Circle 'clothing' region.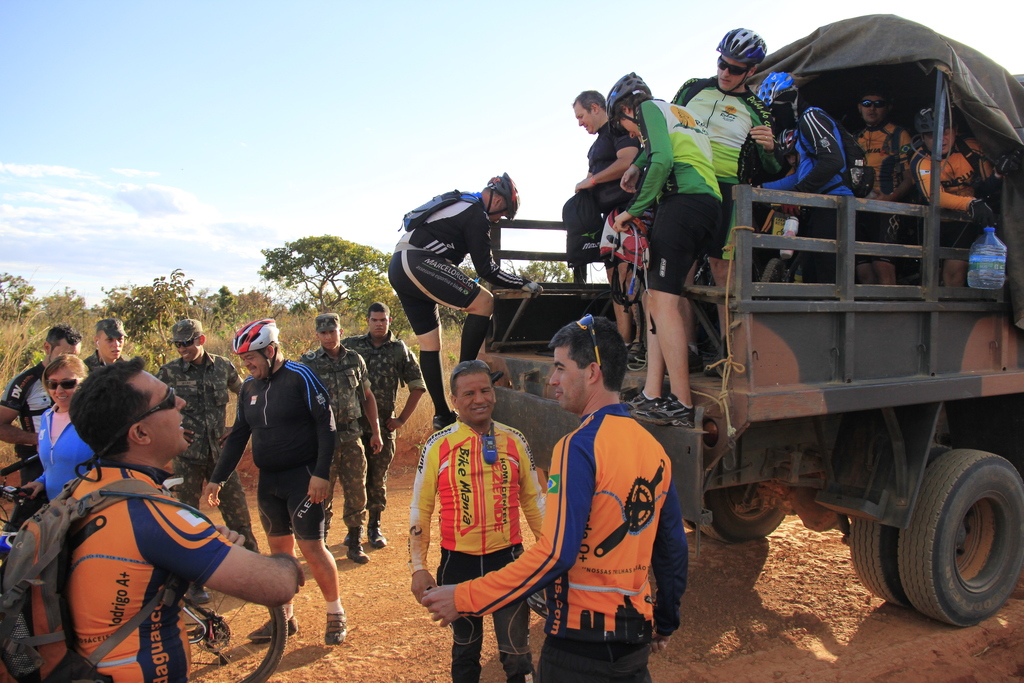
Region: (0,358,60,537).
